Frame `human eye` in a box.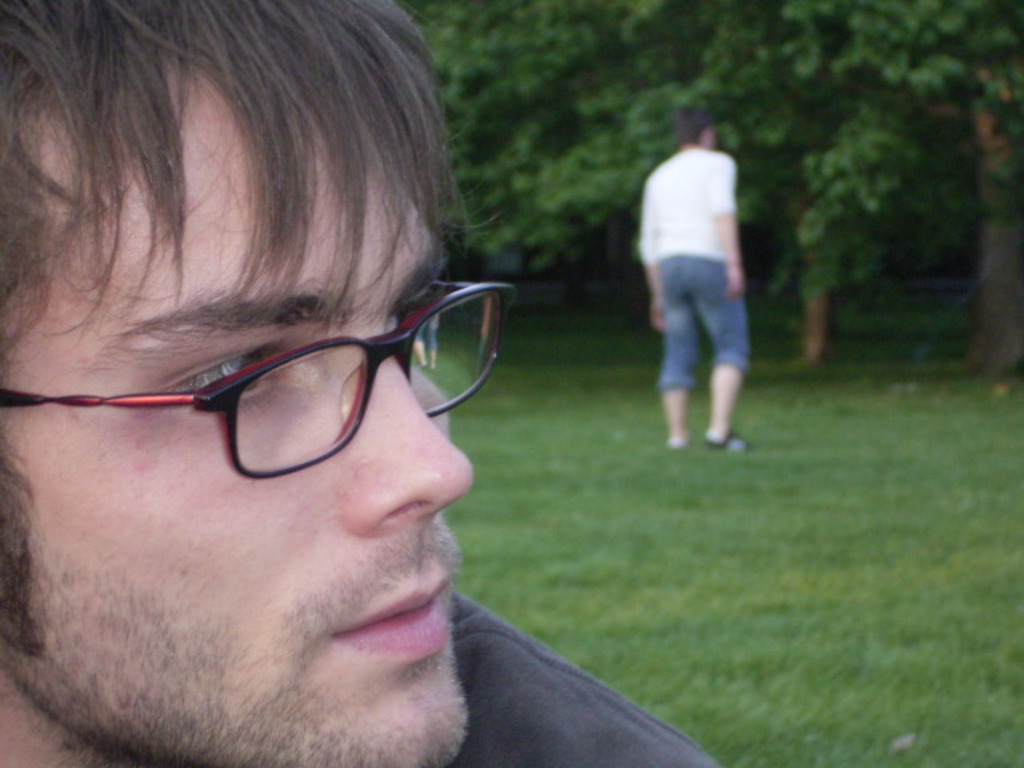
bbox(166, 347, 288, 402).
